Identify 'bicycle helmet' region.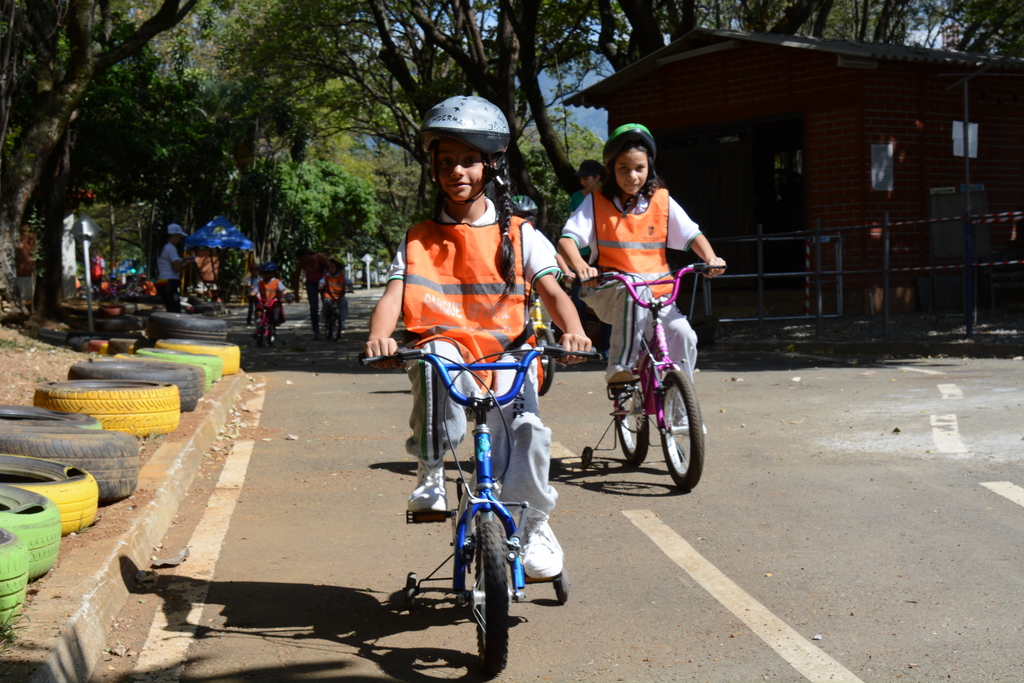
Region: bbox=[607, 119, 655, 152].
